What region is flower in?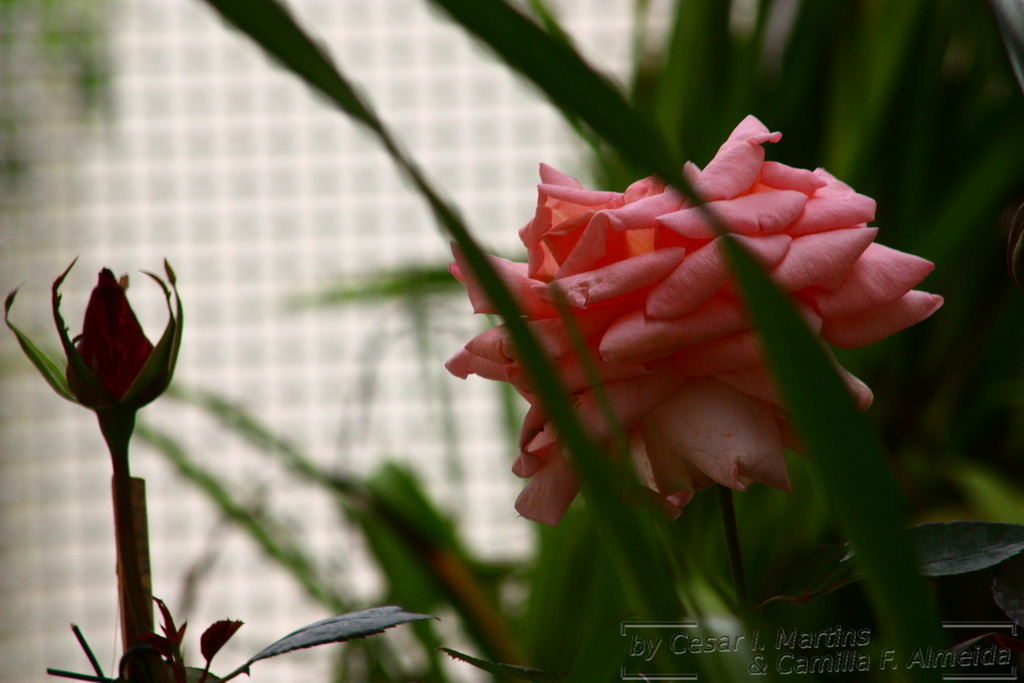
<bbox>29, 263, 181, 427</bbox>.
